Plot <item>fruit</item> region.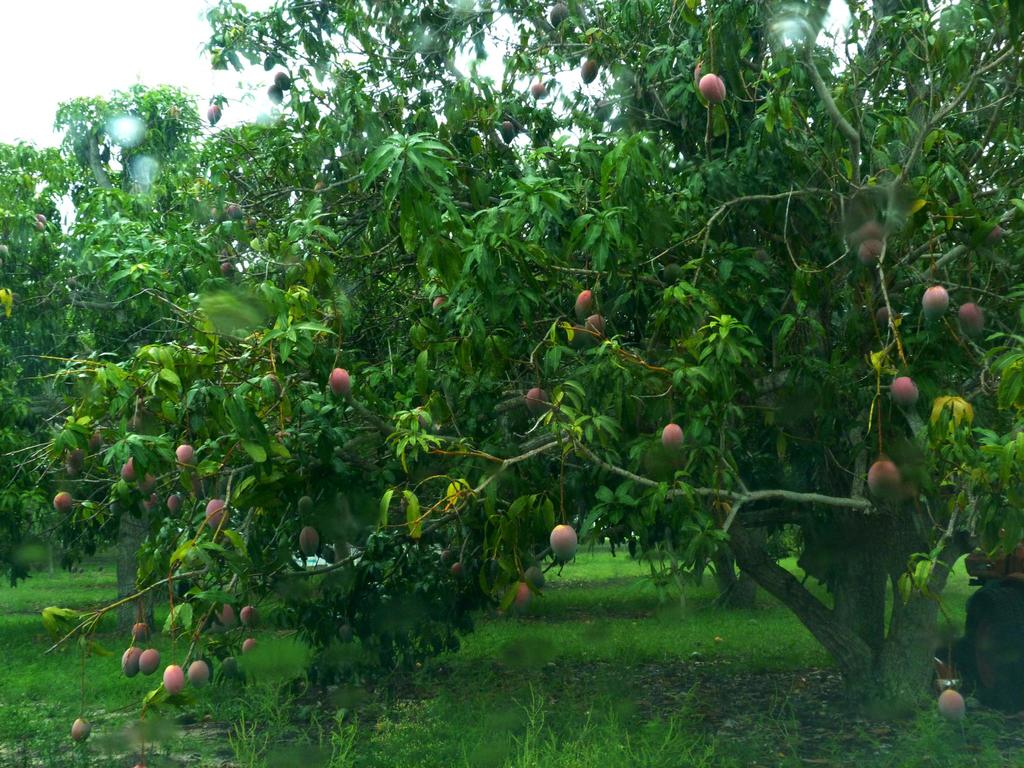
Plotted at 174 445 196 471.
